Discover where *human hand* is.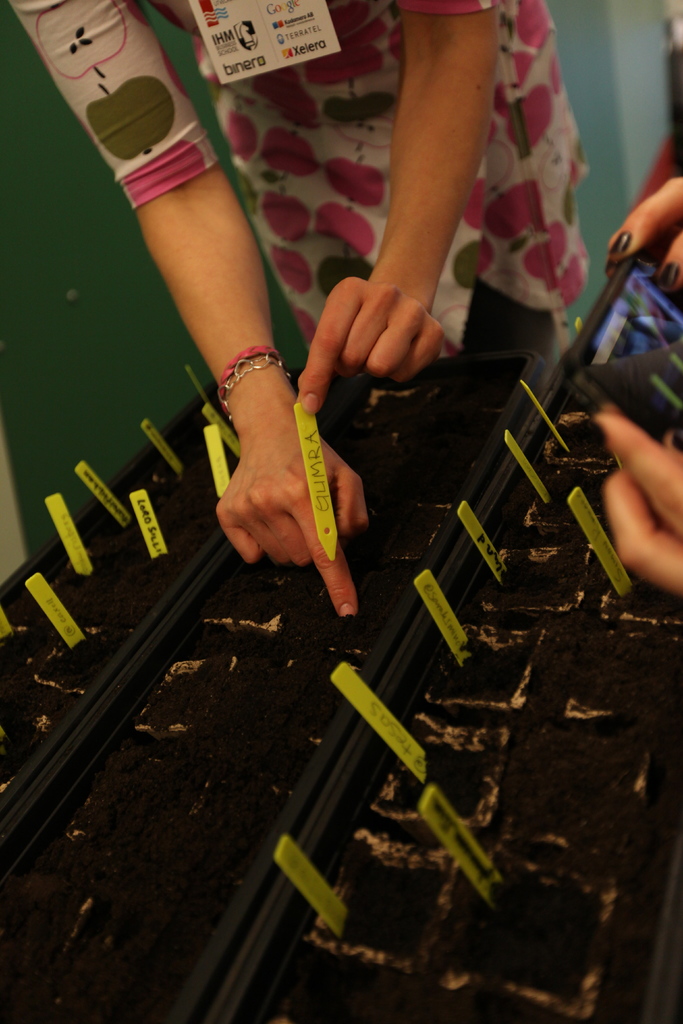
Discovered at (605, 176, 682, 297).
